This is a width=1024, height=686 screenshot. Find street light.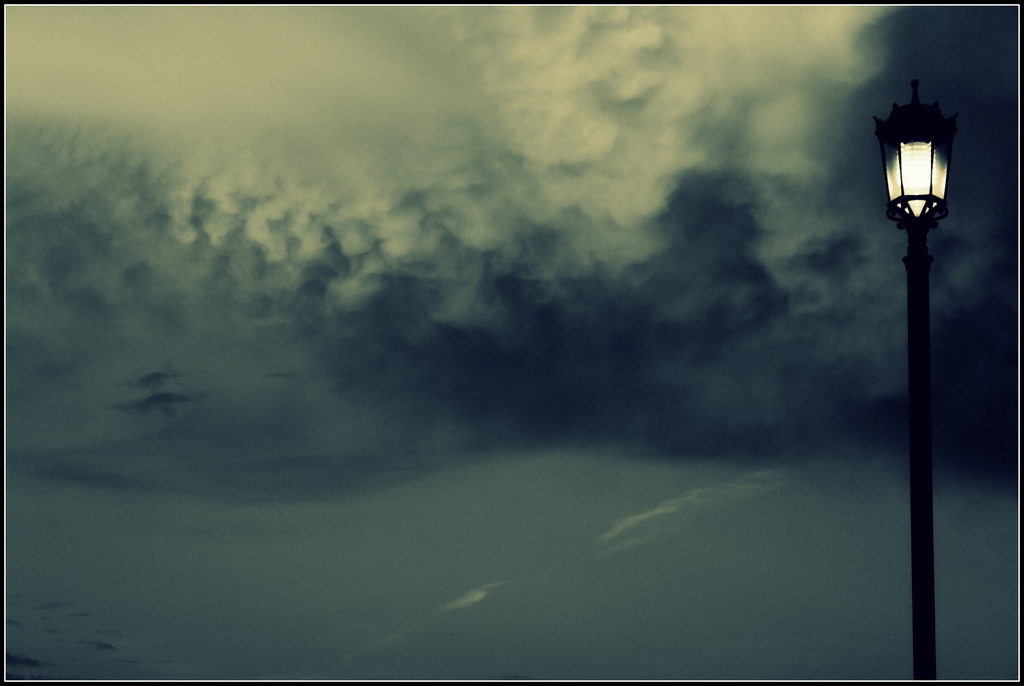
Bounding box: <bbox>872, 82, 965, 682</bbox>.
